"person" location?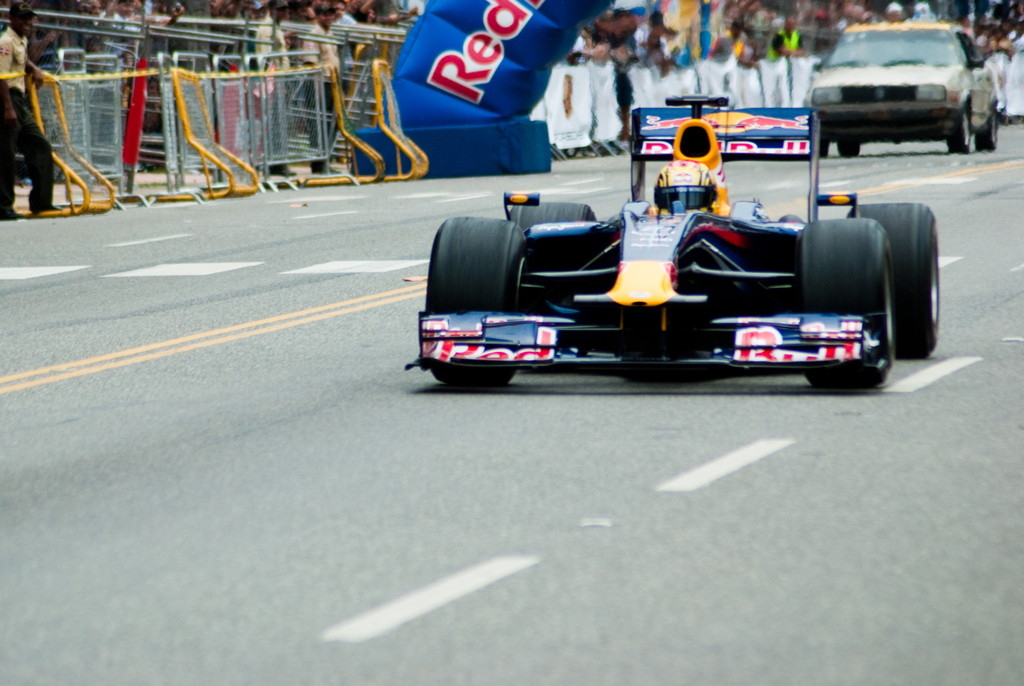
0:0:63:219
